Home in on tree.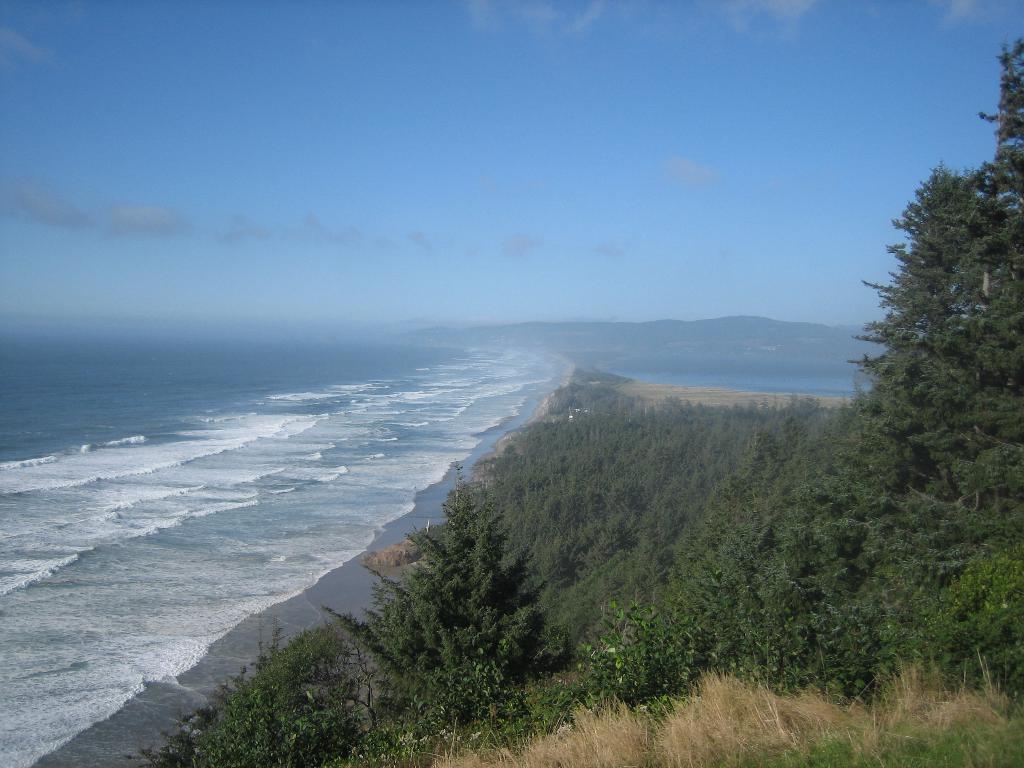
Homed in at {"left": 897, "top": 43, "right": 1023, "bottom": 626}.
